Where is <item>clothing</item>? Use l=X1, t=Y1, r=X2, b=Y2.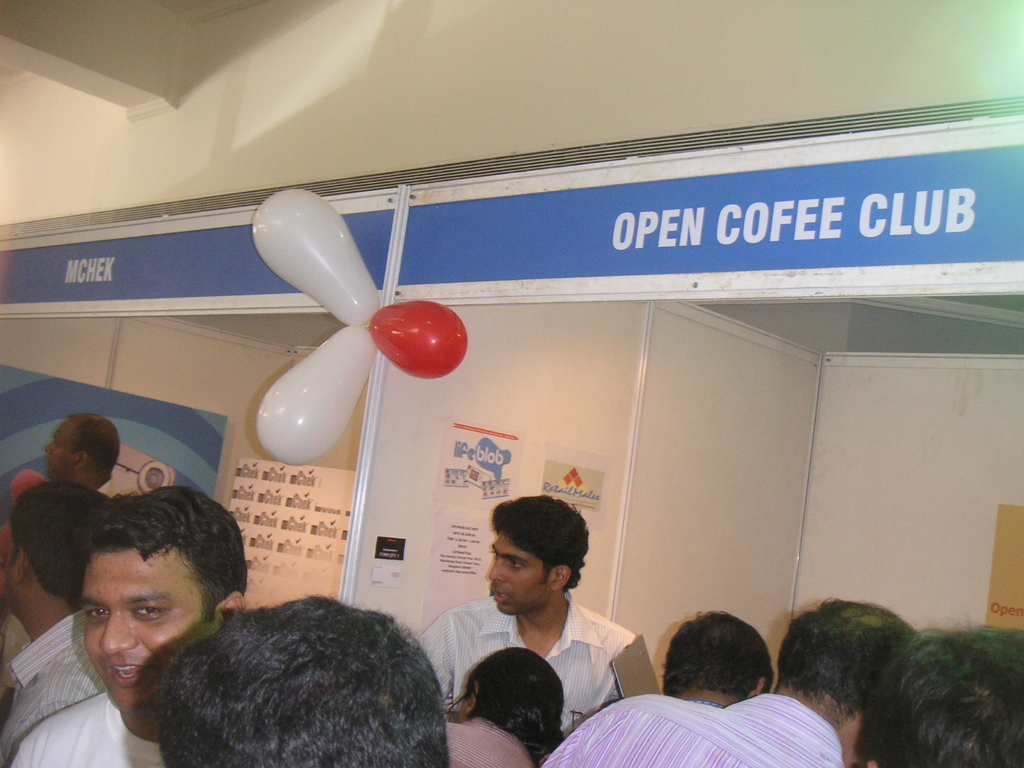
l=543, t=689, r=840, b=767.
